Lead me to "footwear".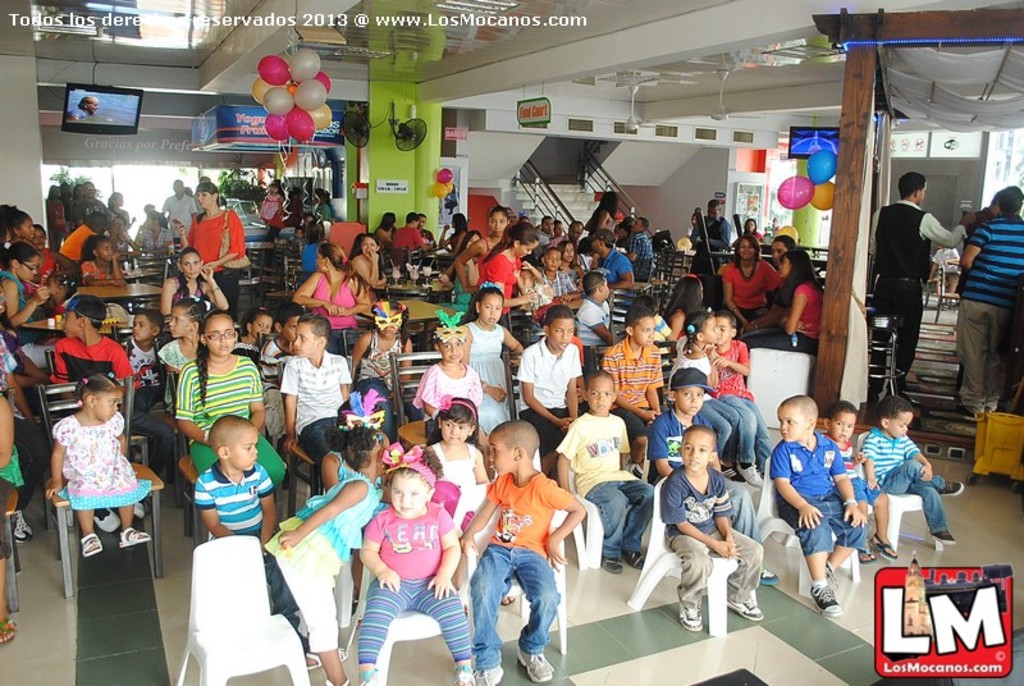
Lead to 120/522/154/549.
